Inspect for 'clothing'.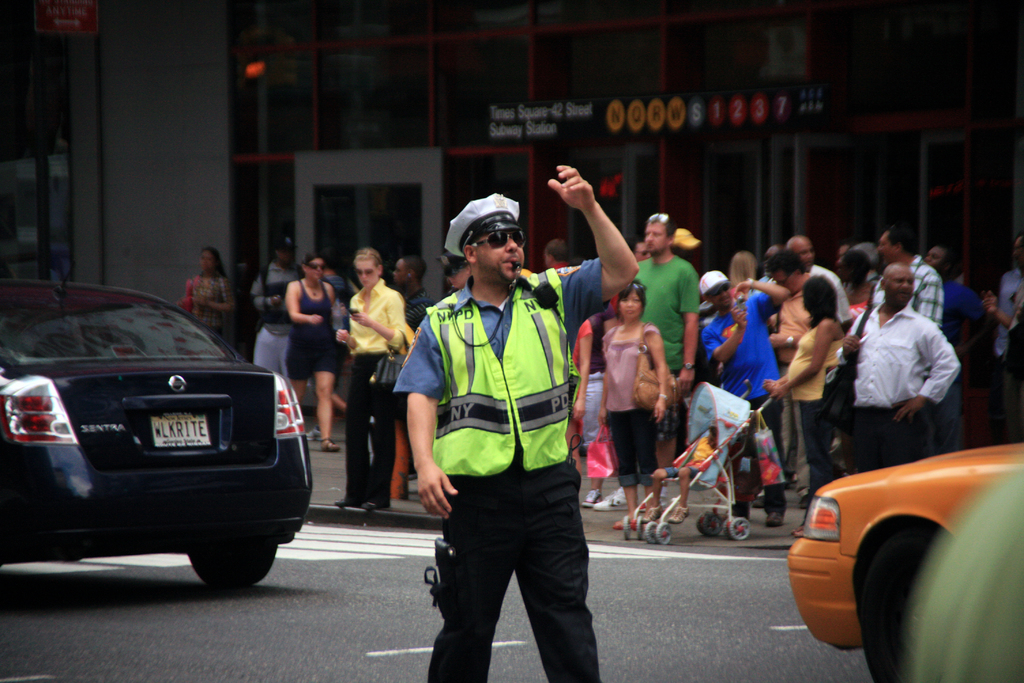
Inspection: rect(791, 313, 838, 498).
